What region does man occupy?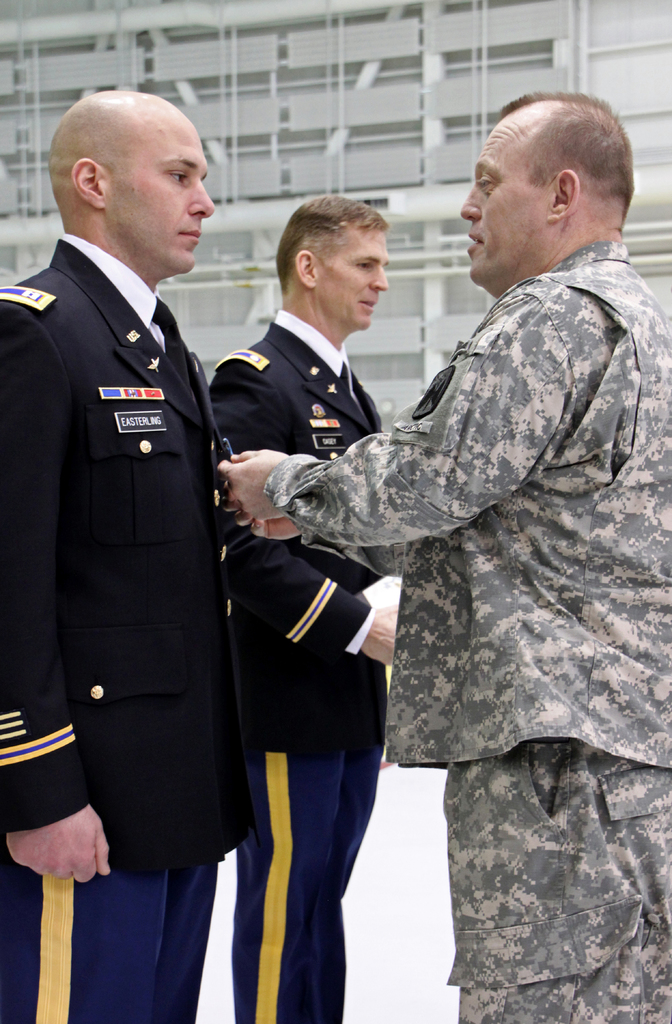
<bbox>220, 89, 671, 1023</bbox>.
